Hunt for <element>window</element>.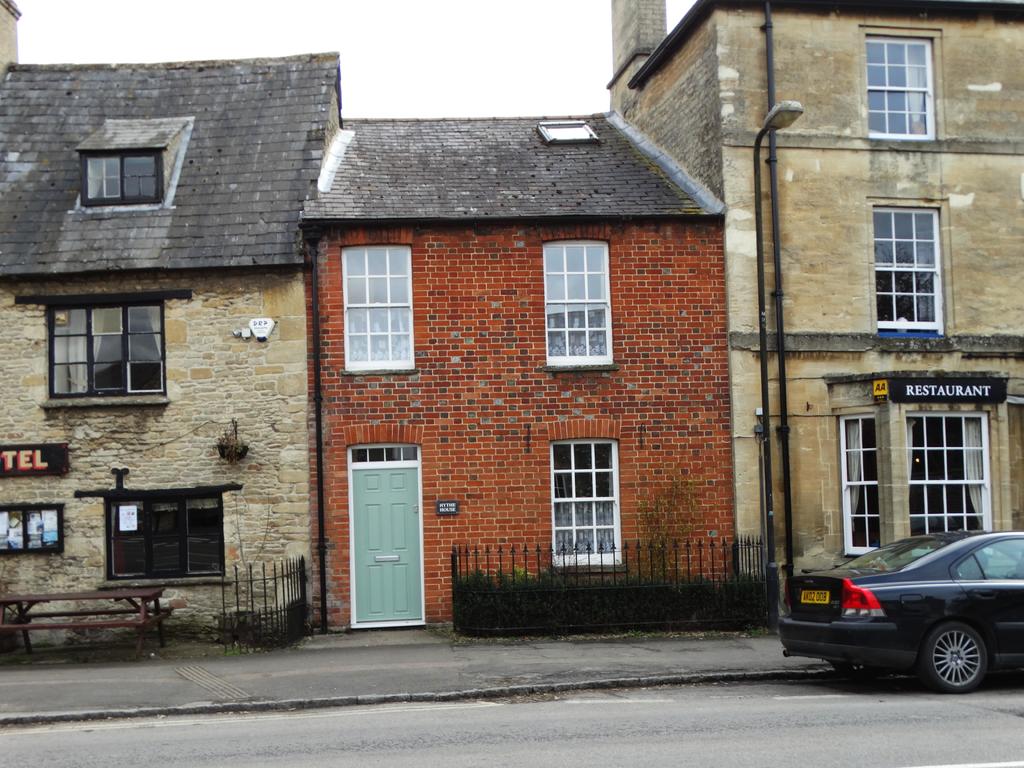
Hunted down at l=555, t=441, r=616, b=568.
